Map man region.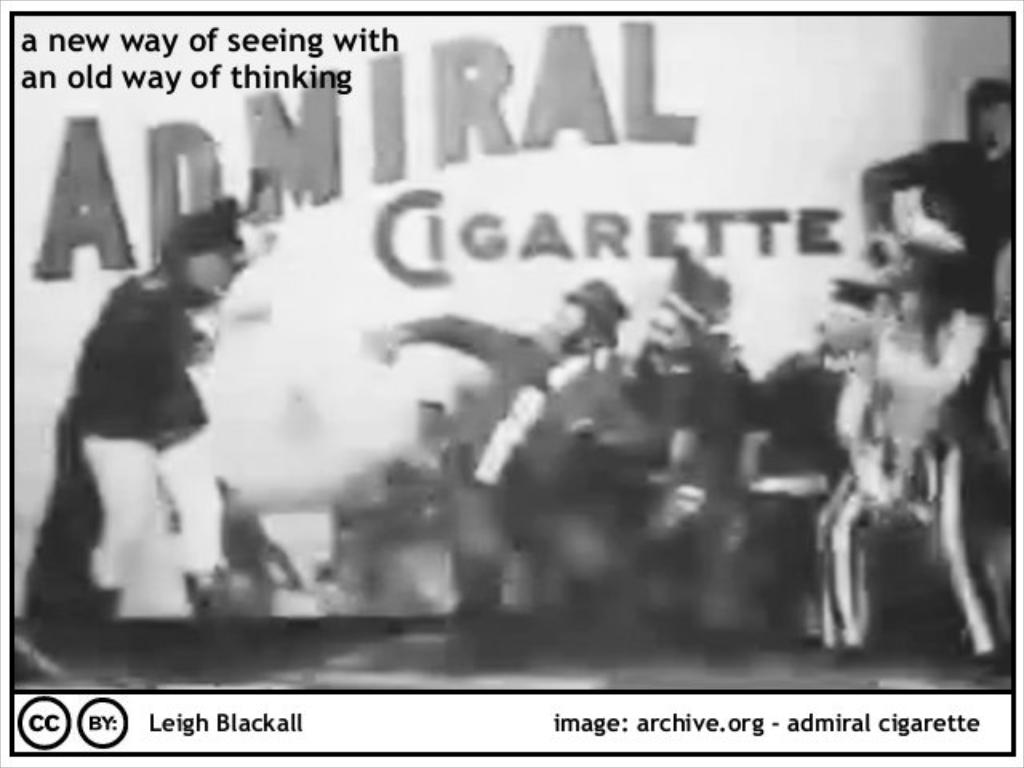
Mapped to 365, 275, 629, 614.
